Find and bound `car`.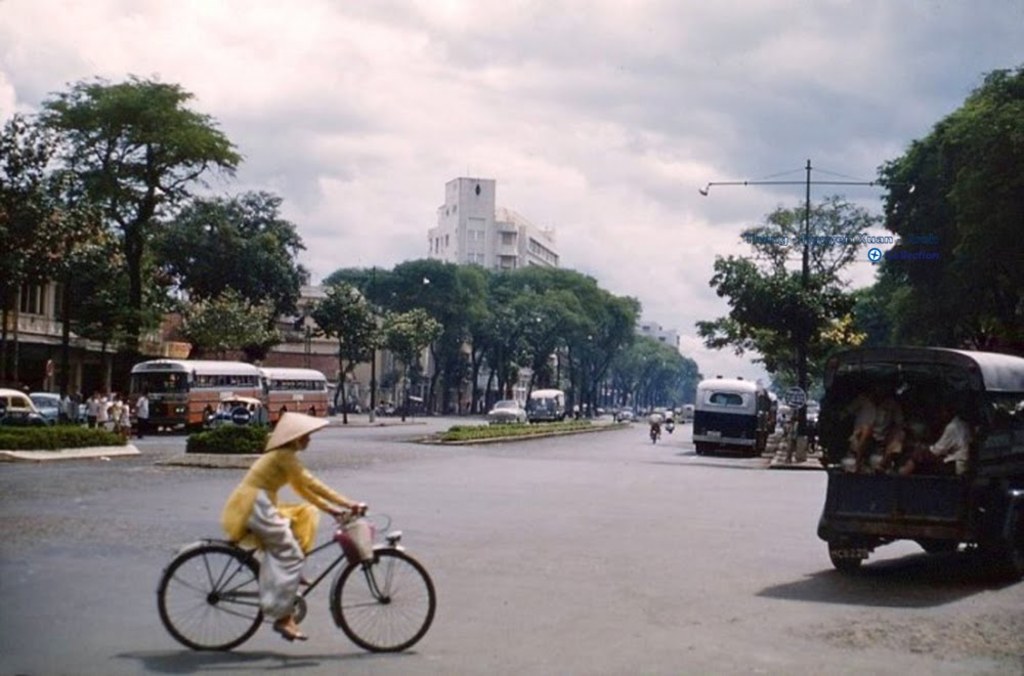
Bound: [679, 405, 695, 419].
